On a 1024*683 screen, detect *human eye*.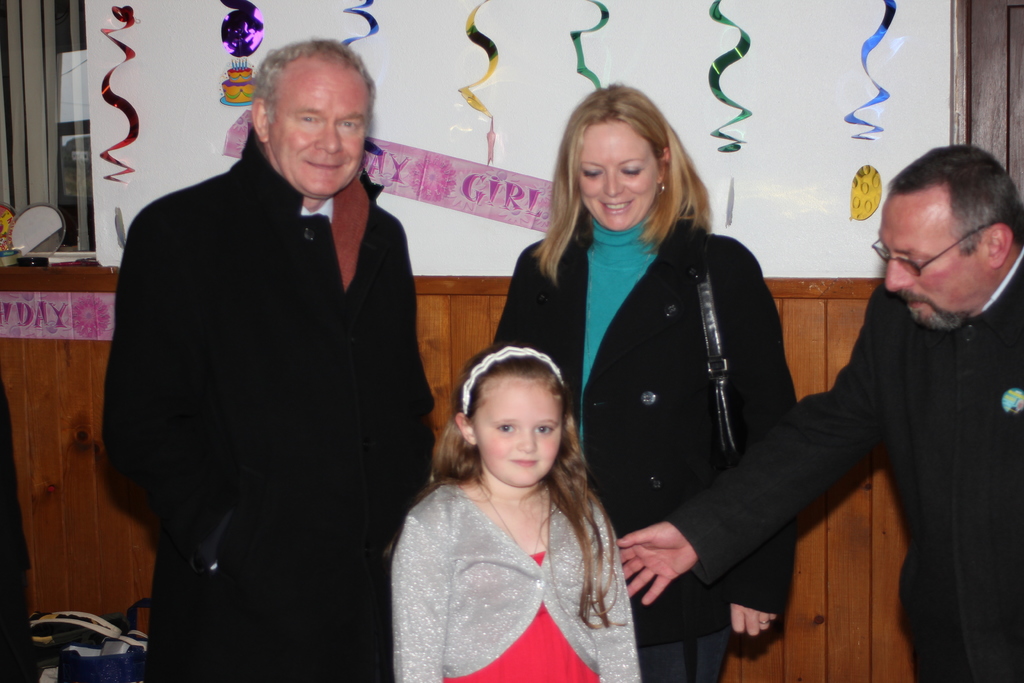
box(298, 114, 317, 124).
